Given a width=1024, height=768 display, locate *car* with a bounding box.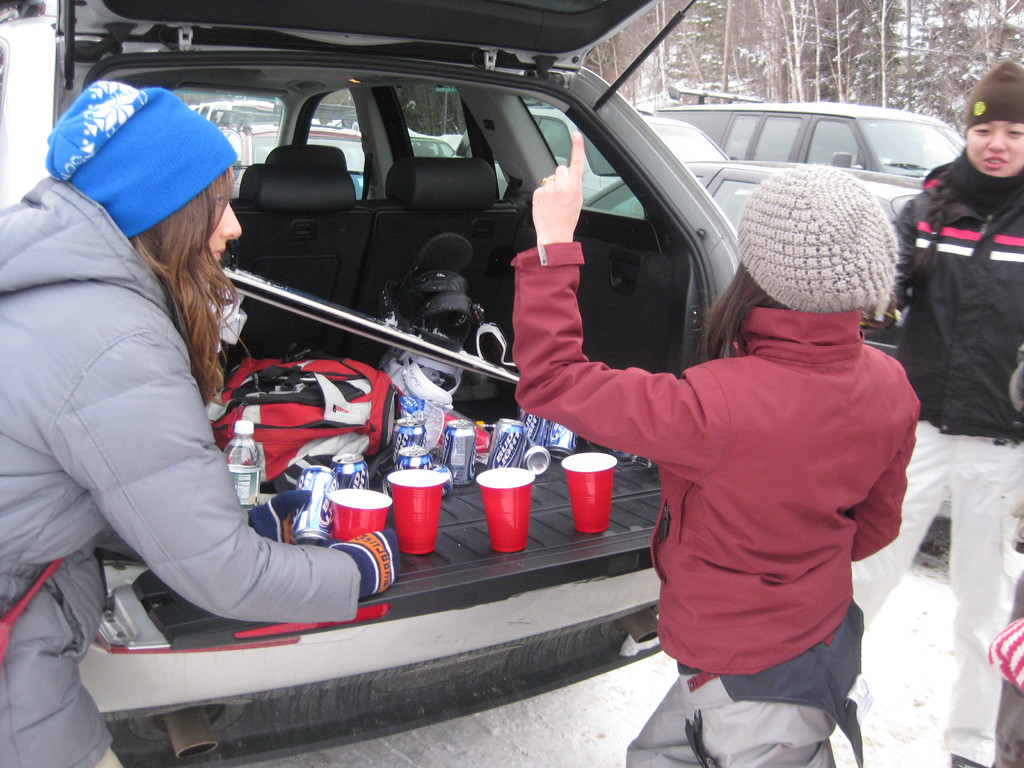
Located: x1=401, y1=130, x2=465, y2=162.
